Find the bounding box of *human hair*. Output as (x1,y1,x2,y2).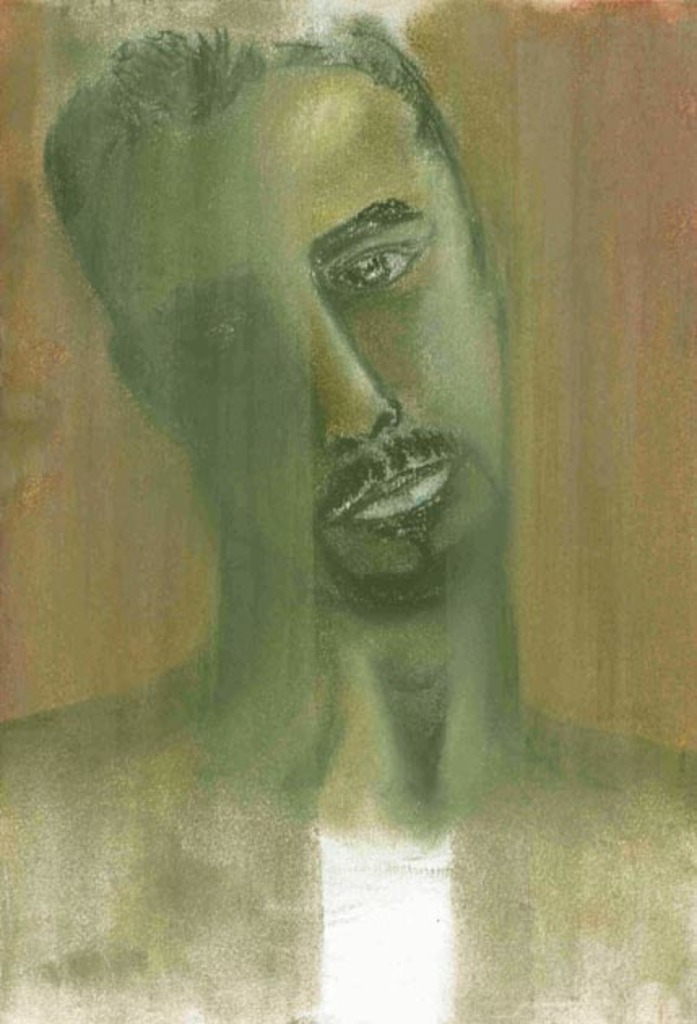
(34,28,435,271).
